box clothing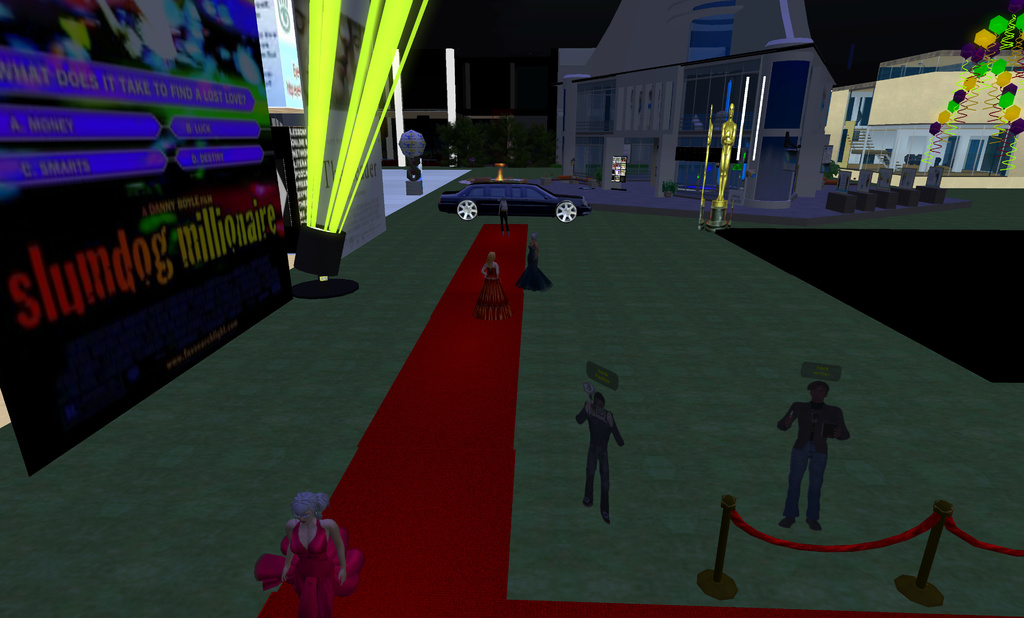
(515,241,555,293)
